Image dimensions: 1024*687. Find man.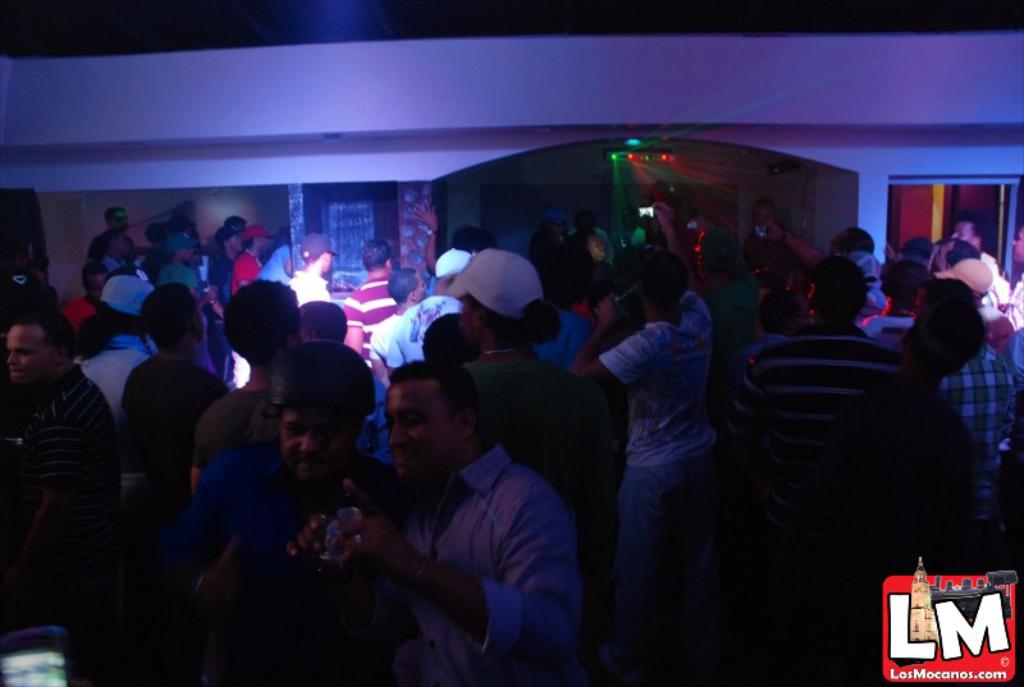
[817, 224, 882, 256].
